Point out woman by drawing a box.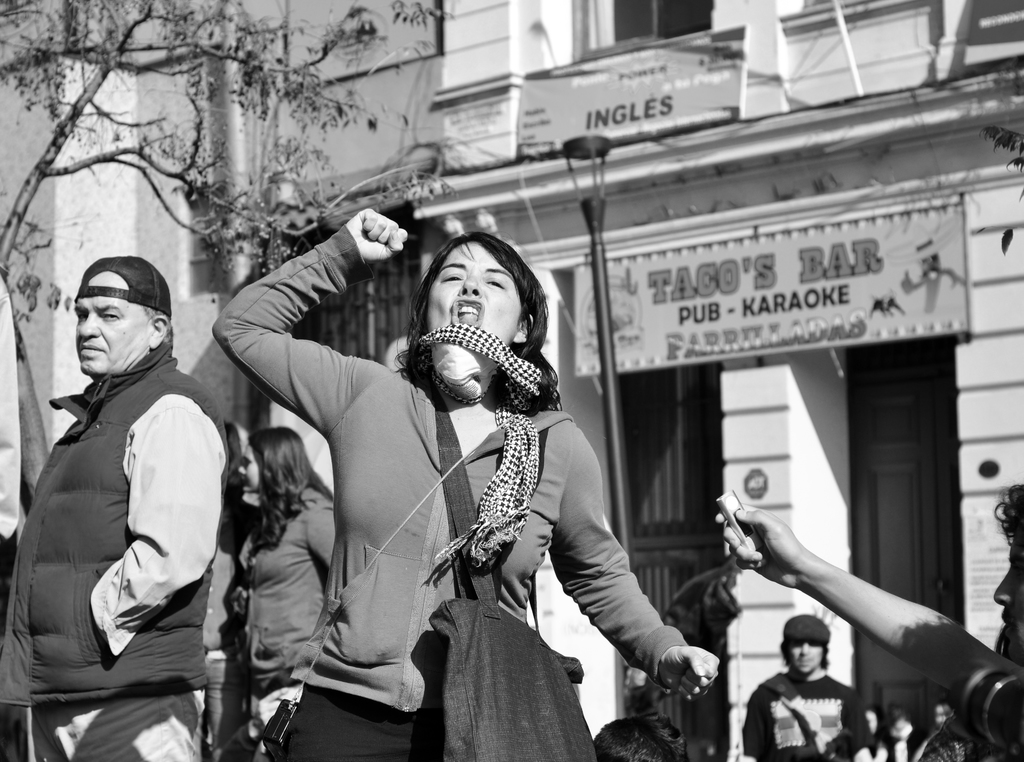
bbox(228, 424, 338, 752).
